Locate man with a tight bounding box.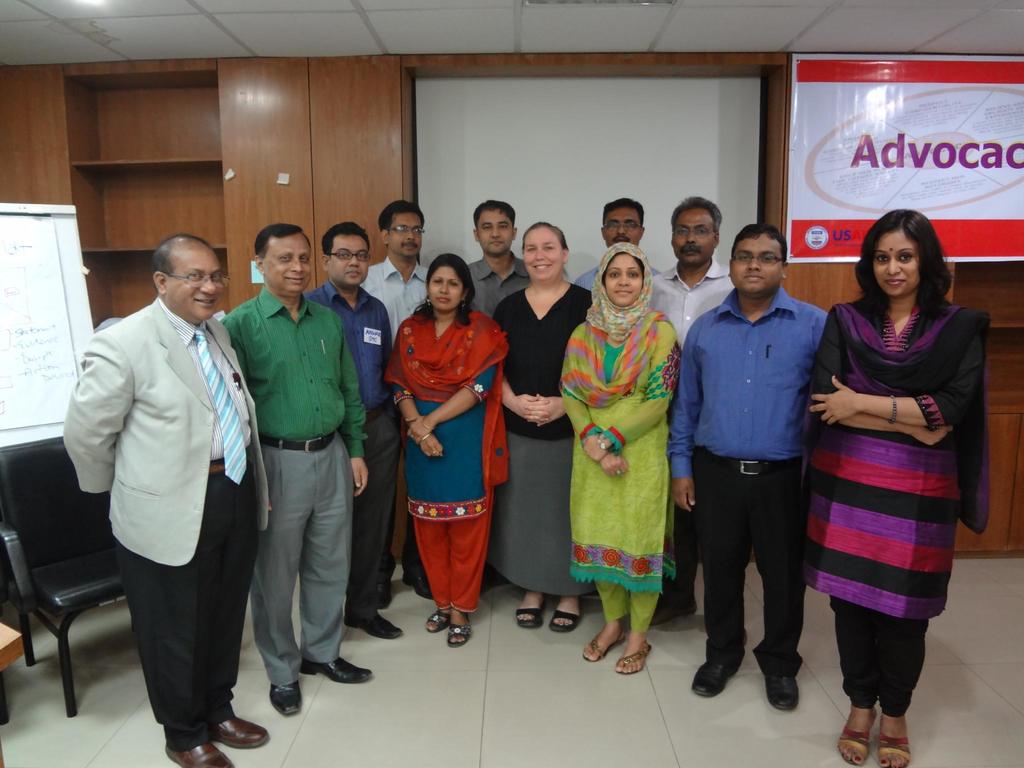
(x1=302, y1=225, x2=401, y2=641).
